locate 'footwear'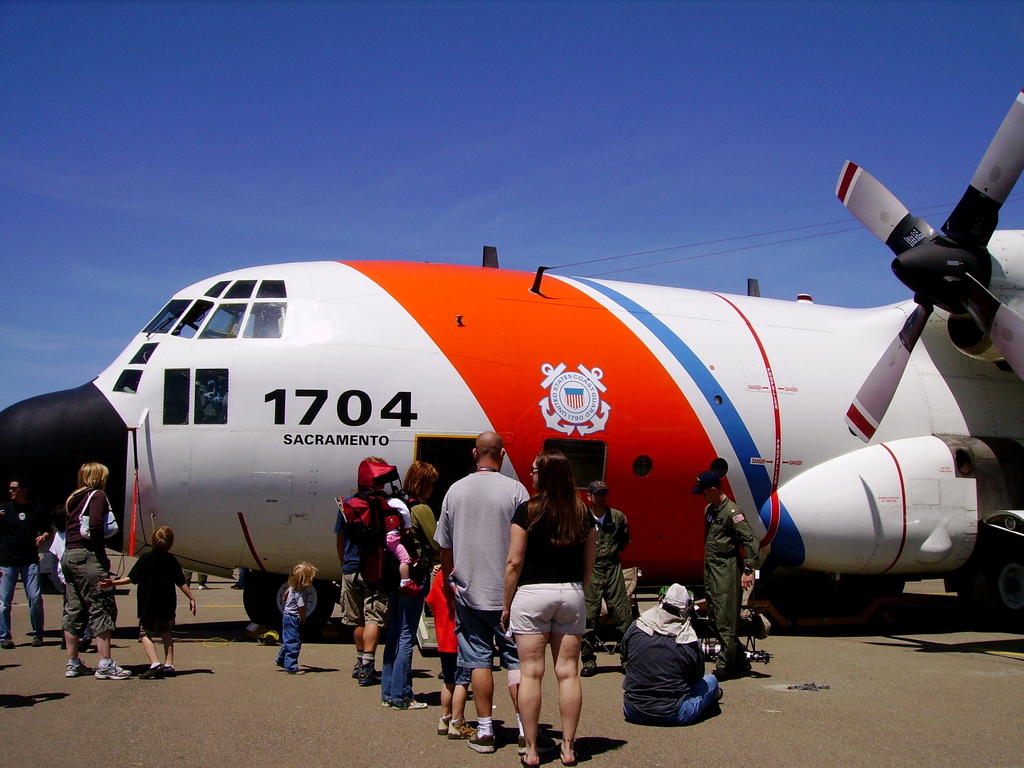
581, 654, 602, 676
